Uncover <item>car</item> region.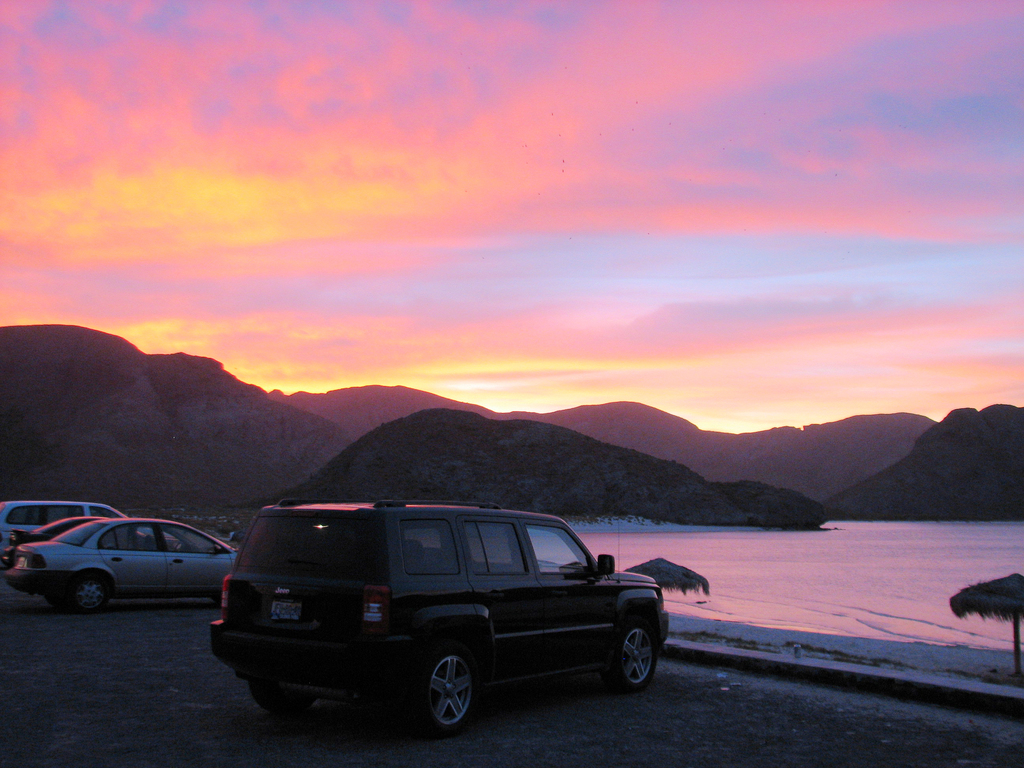
Uncovered: pyautogui.locateOnScreen(213, 500, 675, 731).
